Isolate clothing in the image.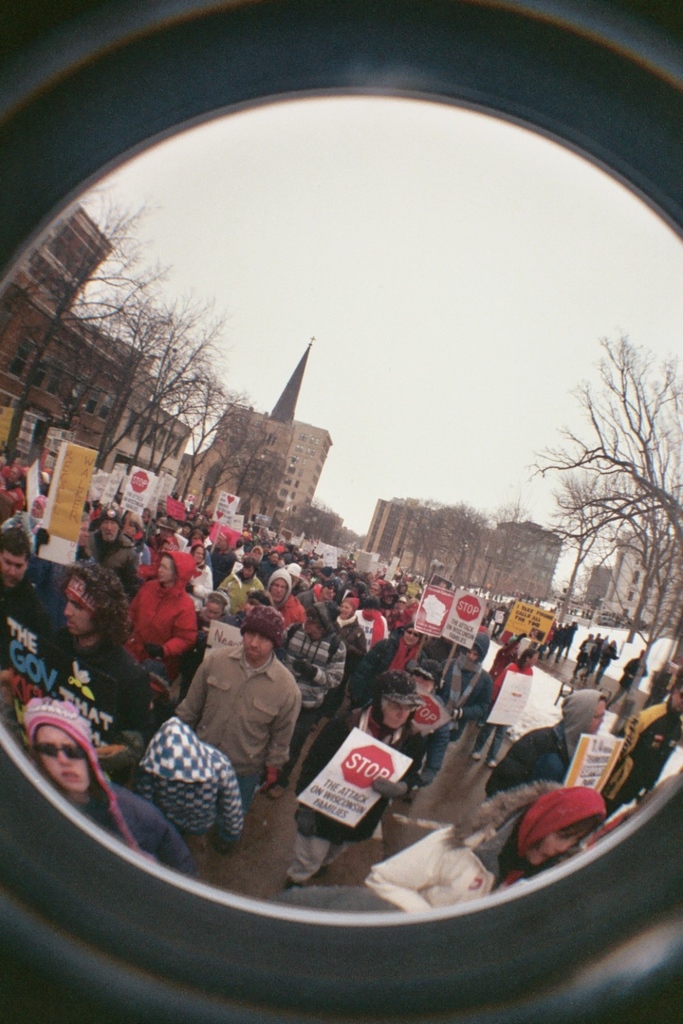
Isolated region: x1=173 y1=645 x2=301 y2=794.
